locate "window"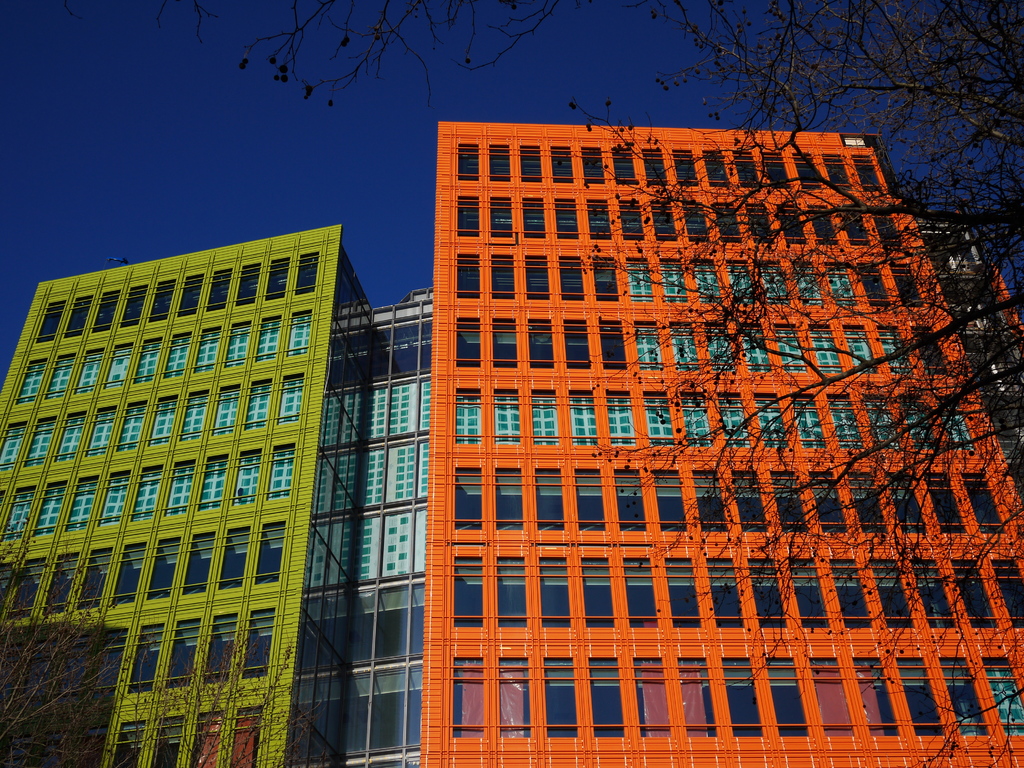
(left=551, top=3, right=1023, bottom=767)
